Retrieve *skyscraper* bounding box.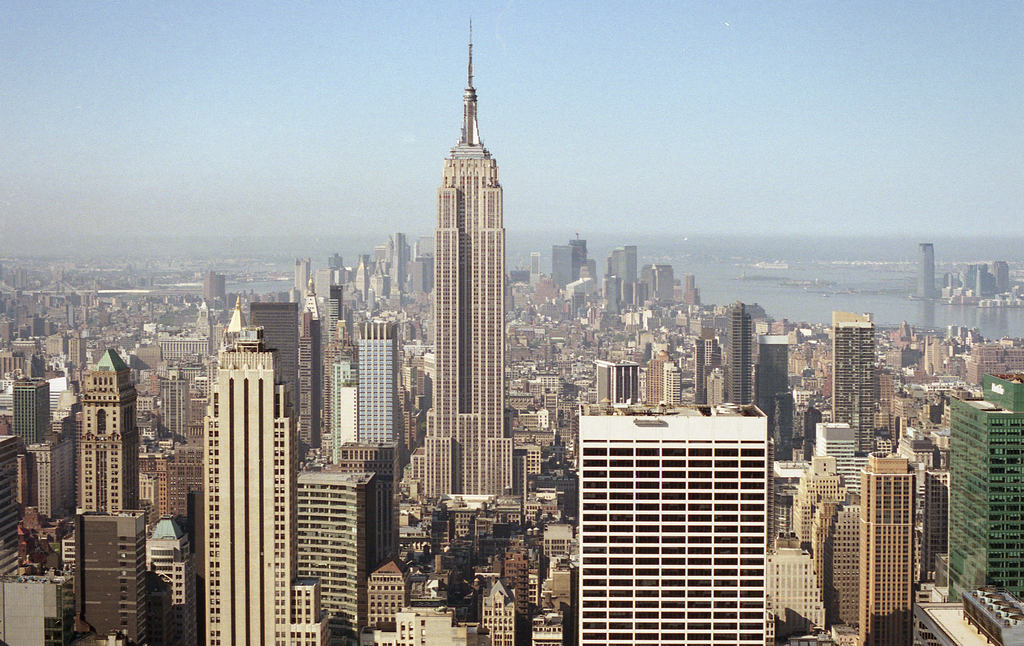
Bounding box: box=[315, 272, 332, 301].
